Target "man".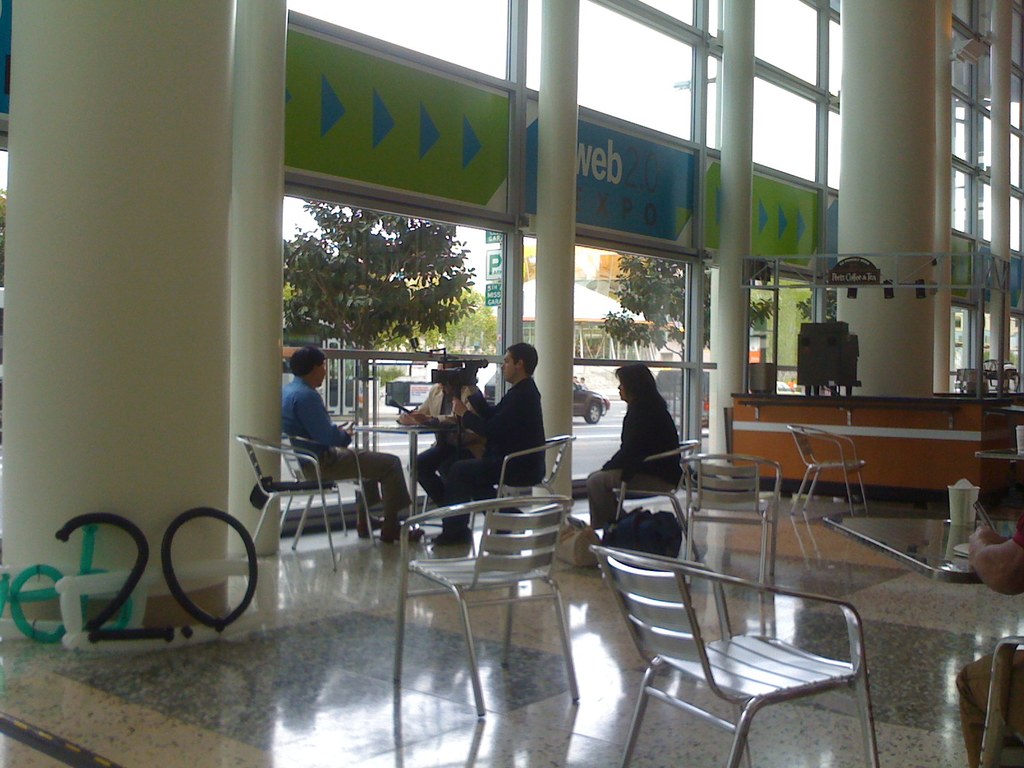
Target region: (left=399, top=356, right=489, bottom=505).
